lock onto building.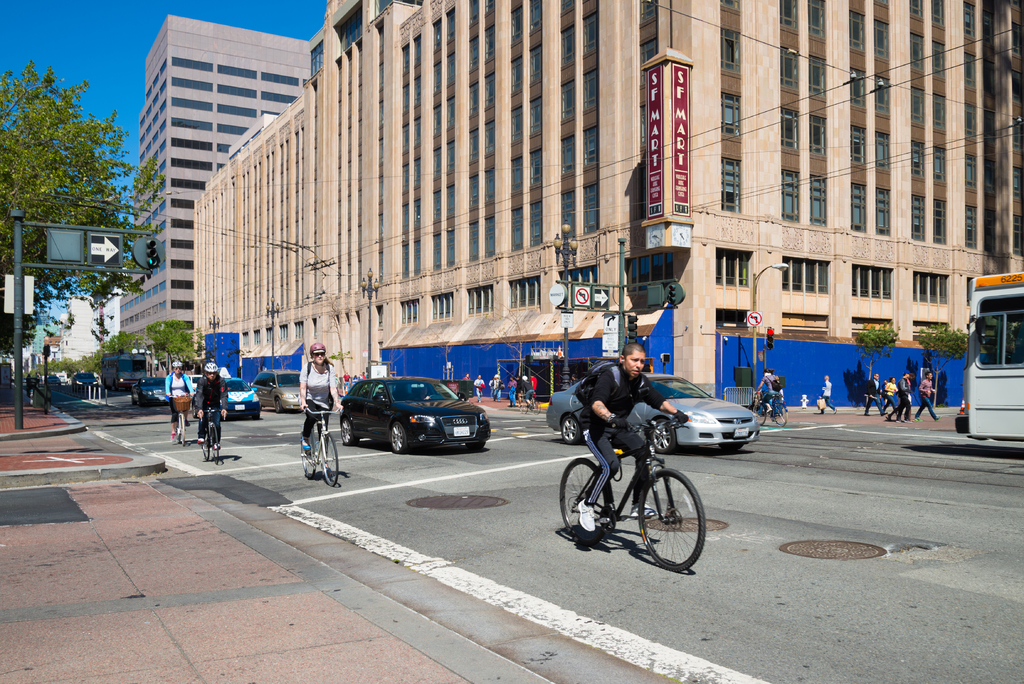
Locked: l=33, t=297, r=122, b=371.
